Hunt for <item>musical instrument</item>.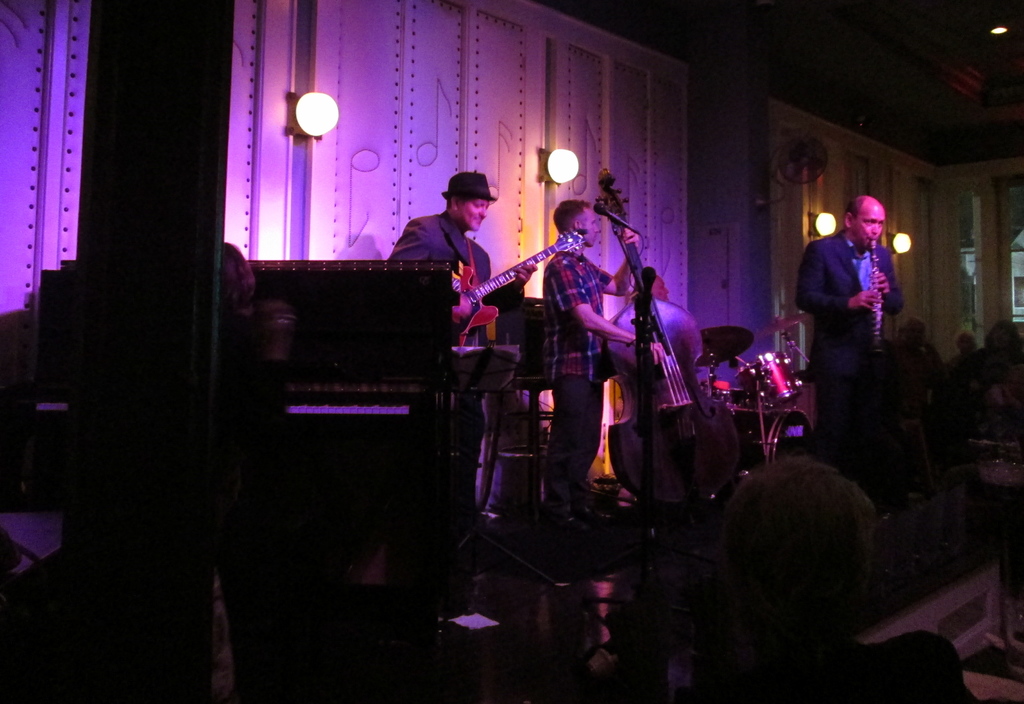
Hunted down at x1=724, y1=400, x2=813, y2=466.
